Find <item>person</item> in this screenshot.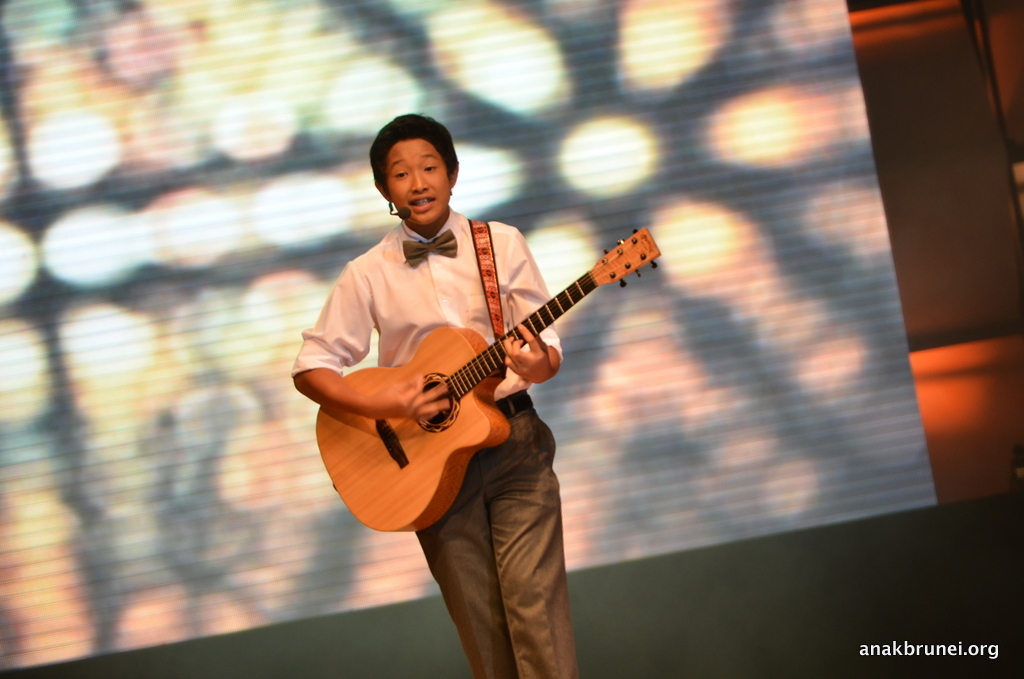
The bounding box for <item>person</item> is 297 113 560 673.
